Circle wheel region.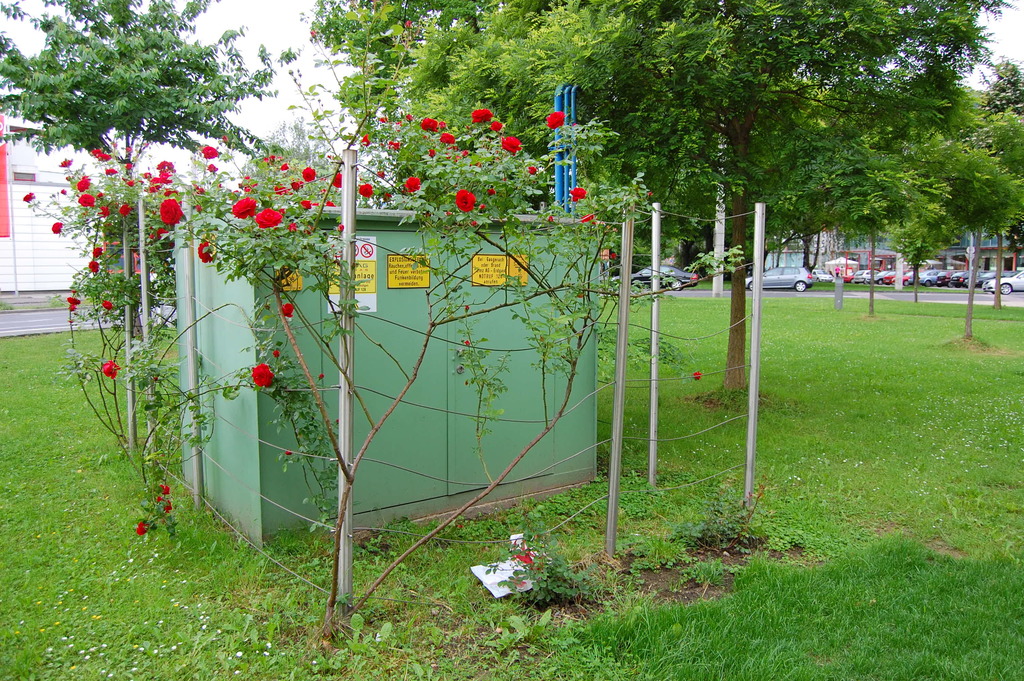
Region: 671,279,682,294.
